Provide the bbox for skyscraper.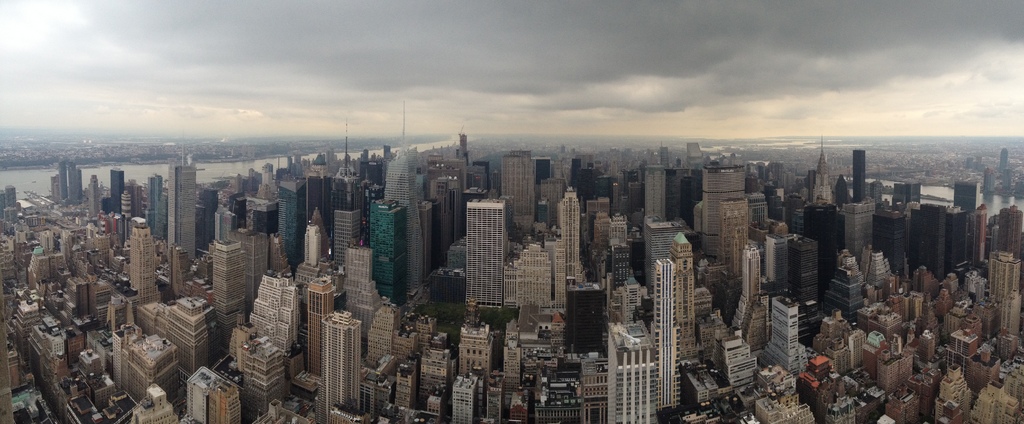
(left=301, top=222, right=326, bottom=269).
